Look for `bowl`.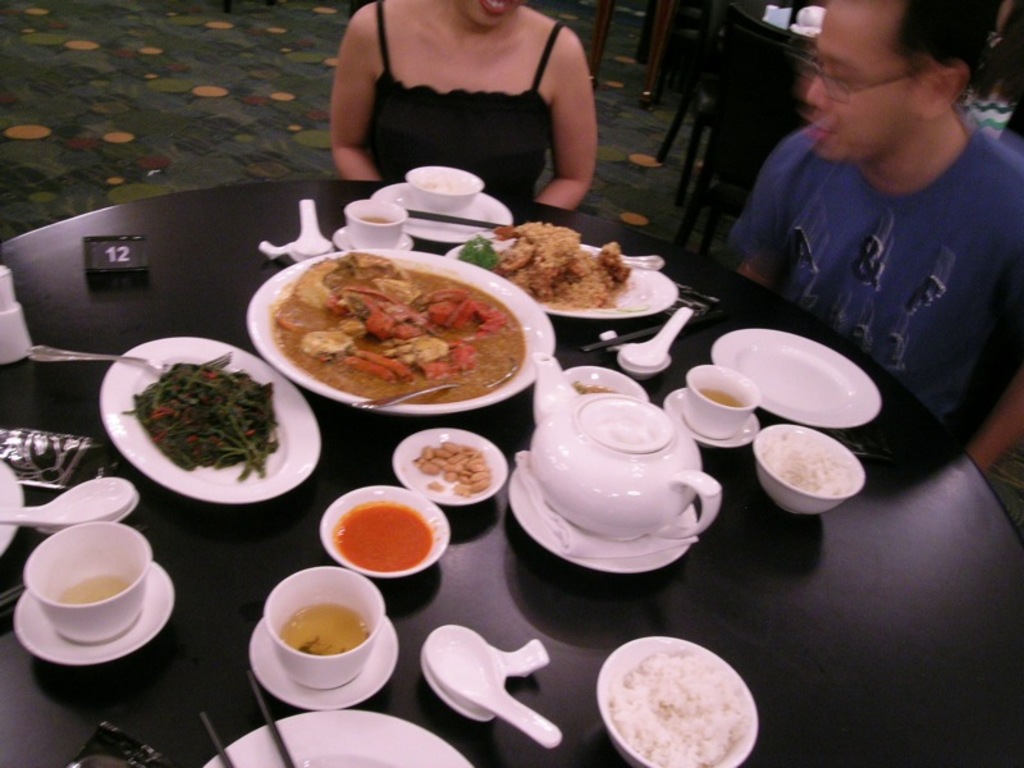
Found: box(390, 429, 508, 508).
